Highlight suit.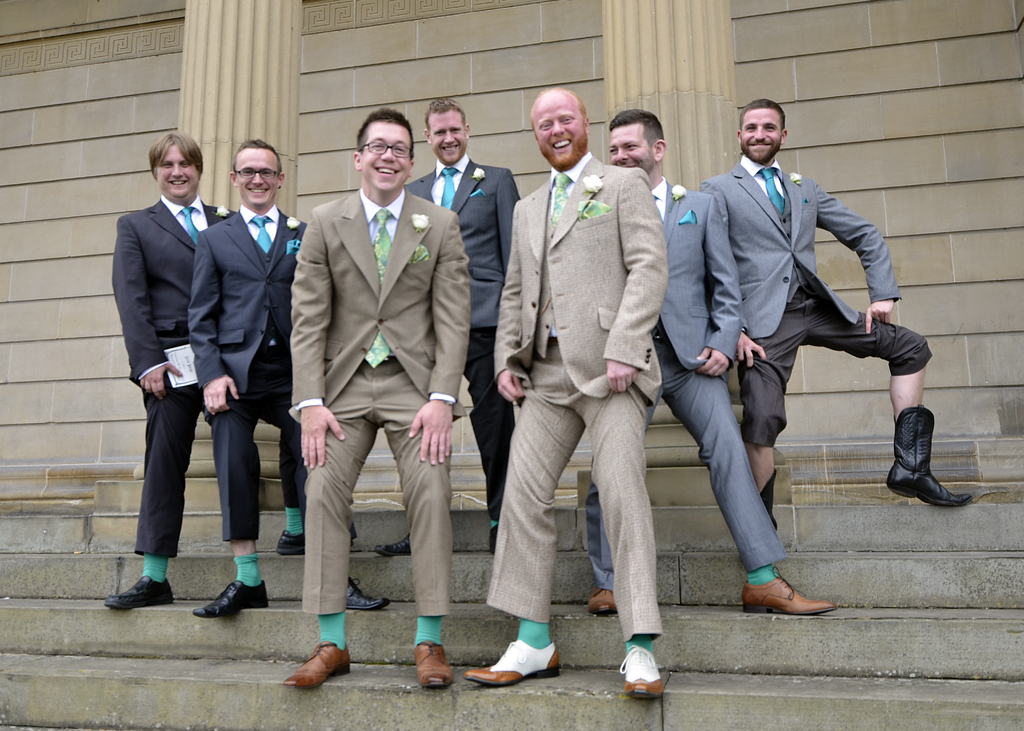
Highlighted region: detection(290, 115, 477, 639).
